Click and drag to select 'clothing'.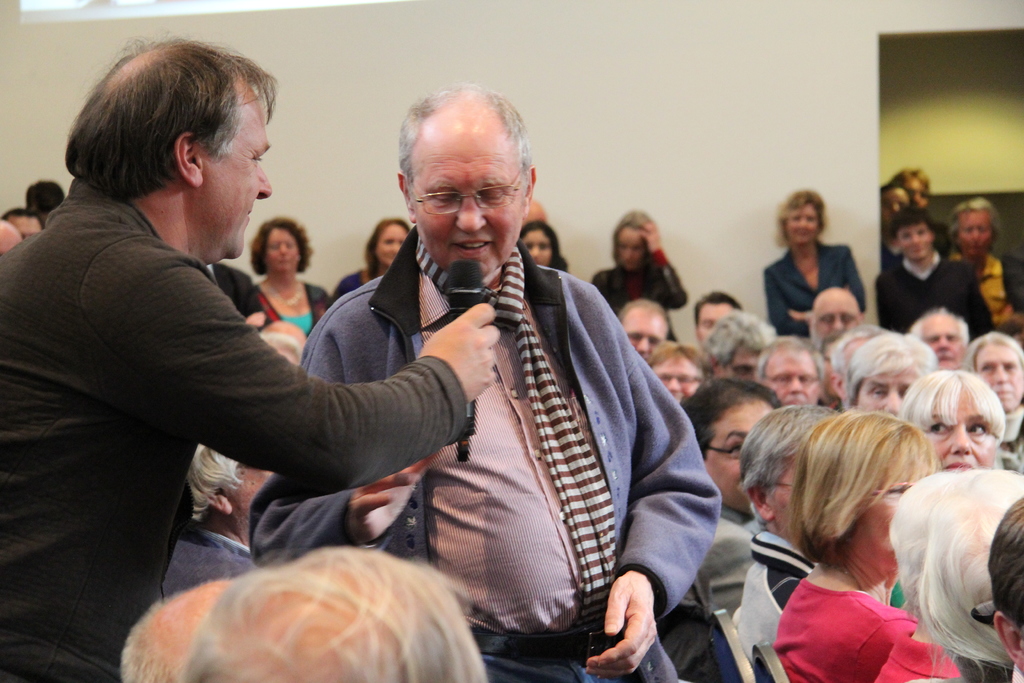
Selection: [876,251,988,345].
